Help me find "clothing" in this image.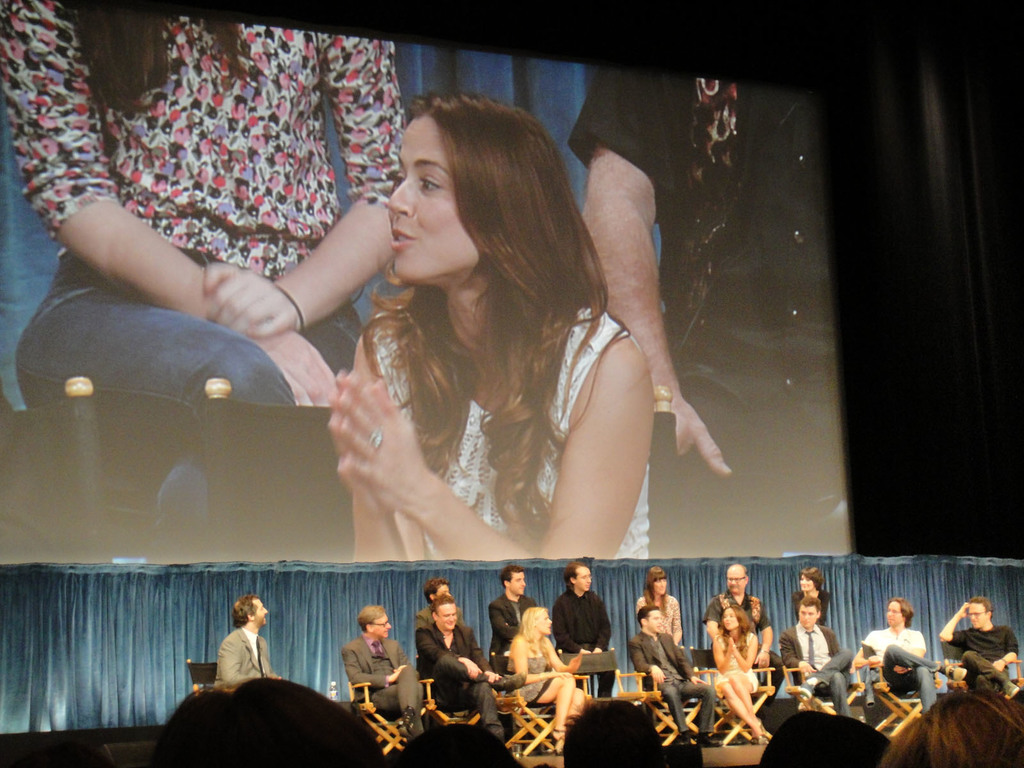
Found it: detection(415, 621, 510, 740).
